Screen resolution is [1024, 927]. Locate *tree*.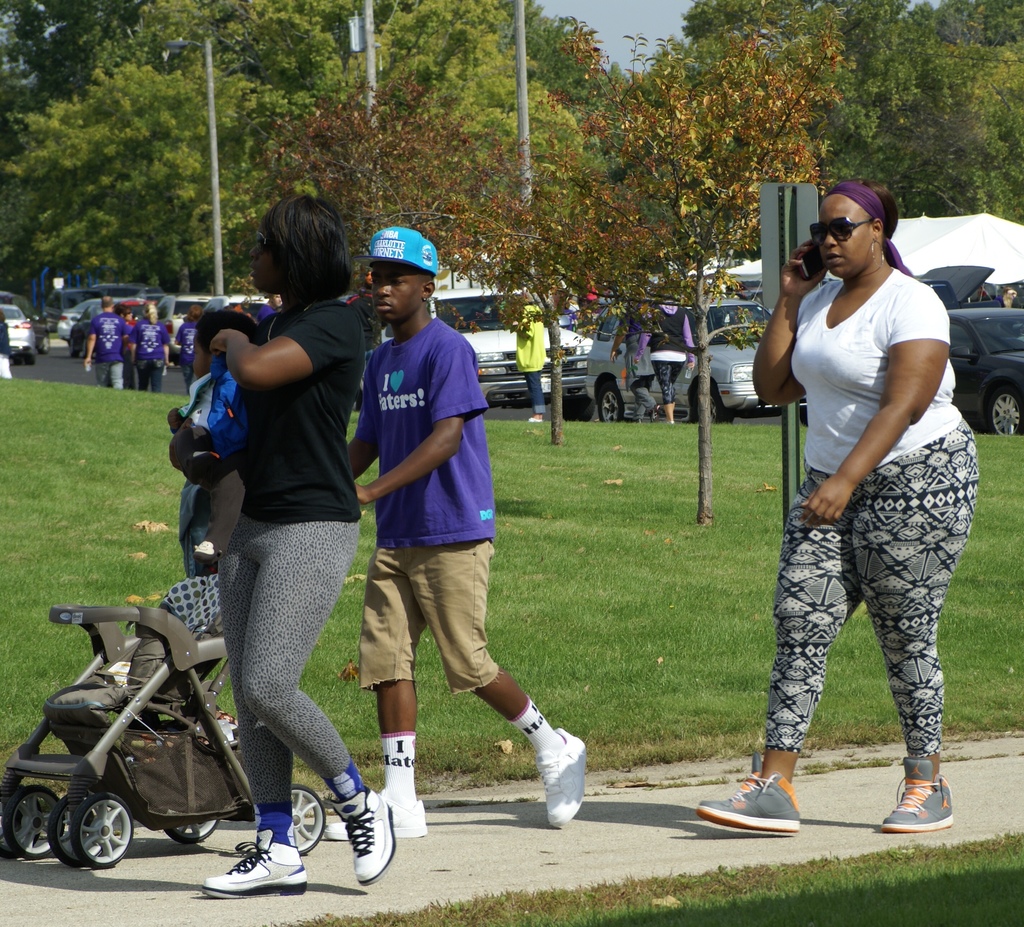
pyautogui.locateOnScreen(0, 3, 351, 289).
